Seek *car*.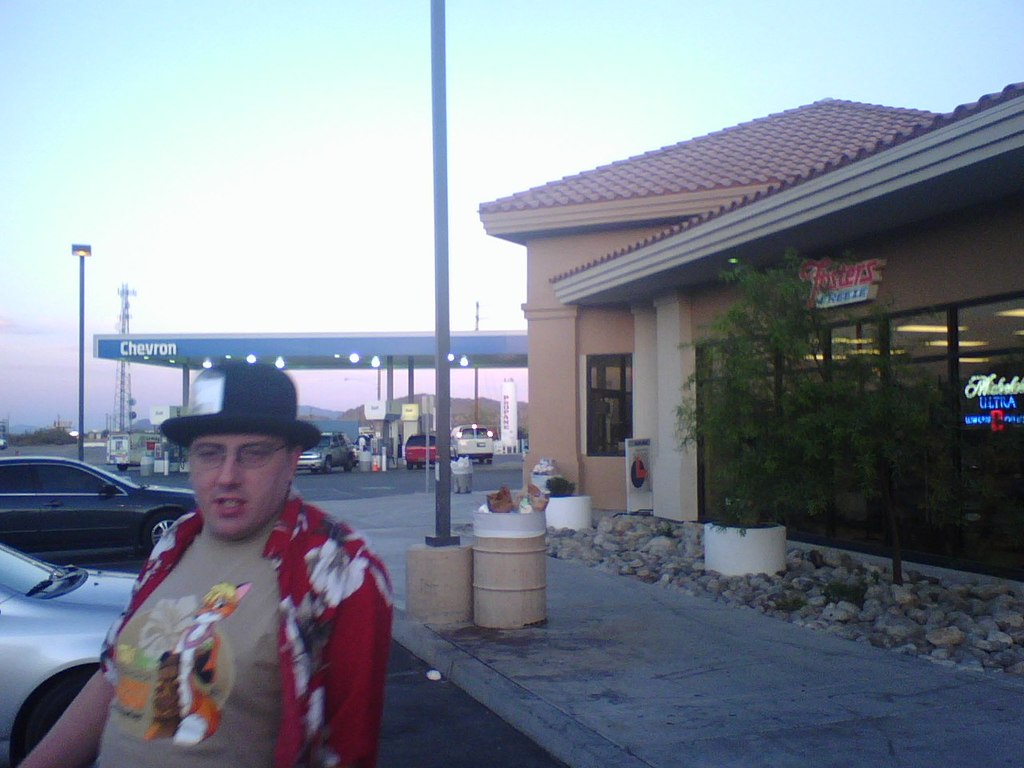
region(295, 430, 358, 474).
